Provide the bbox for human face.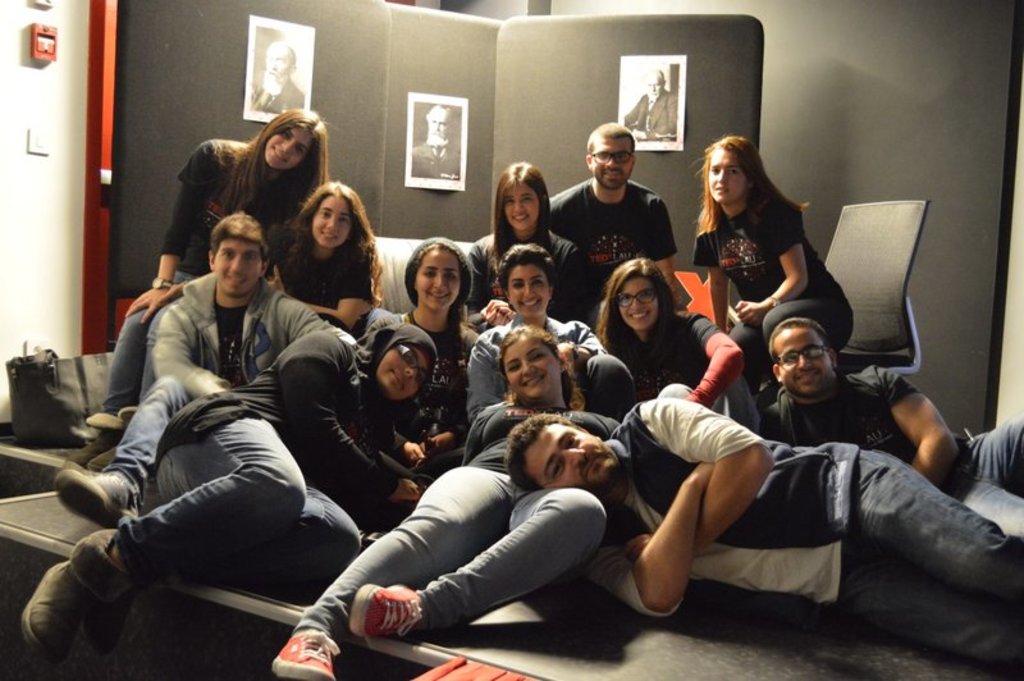
bbox=[708, 146, 750, 202].
